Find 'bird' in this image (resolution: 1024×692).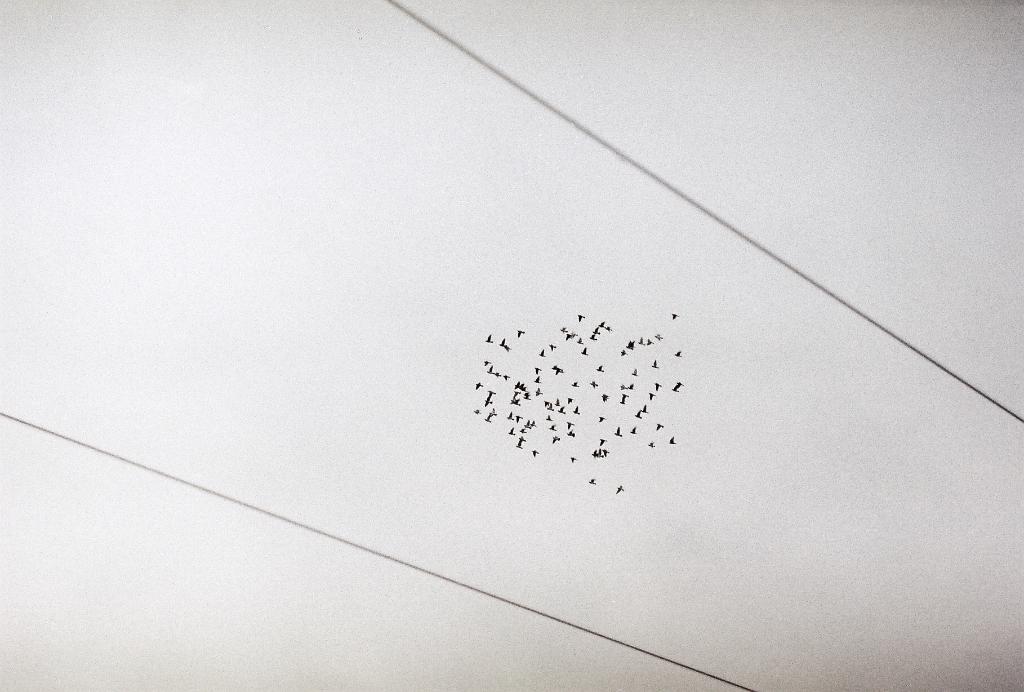
[474,409,482,415].
